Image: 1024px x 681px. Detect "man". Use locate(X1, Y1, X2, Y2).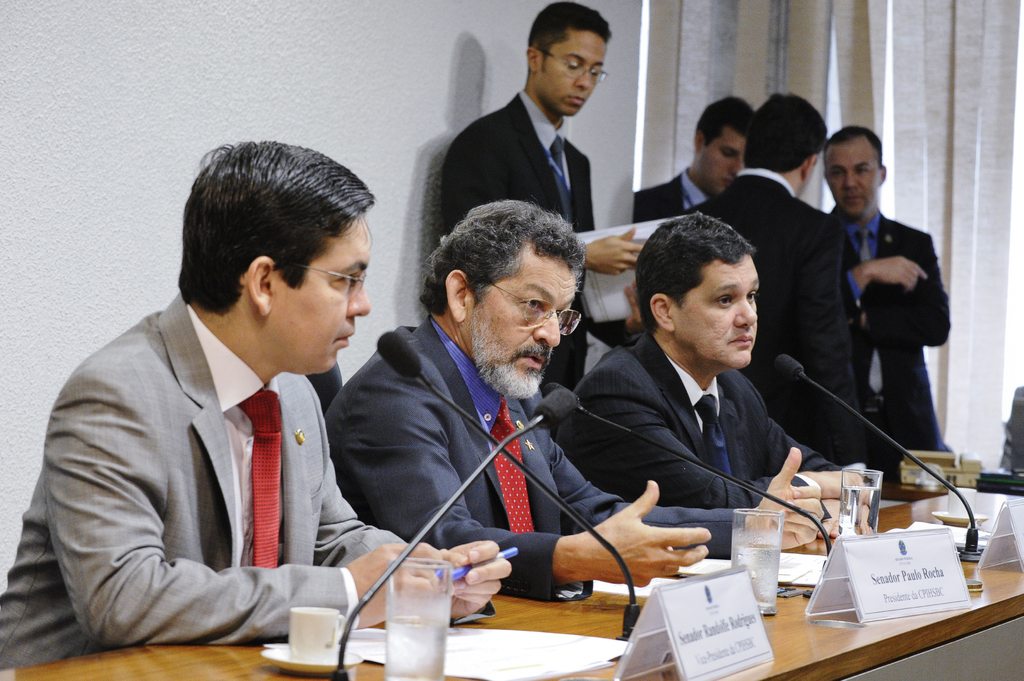
locate(634, 97, 754, 230).
